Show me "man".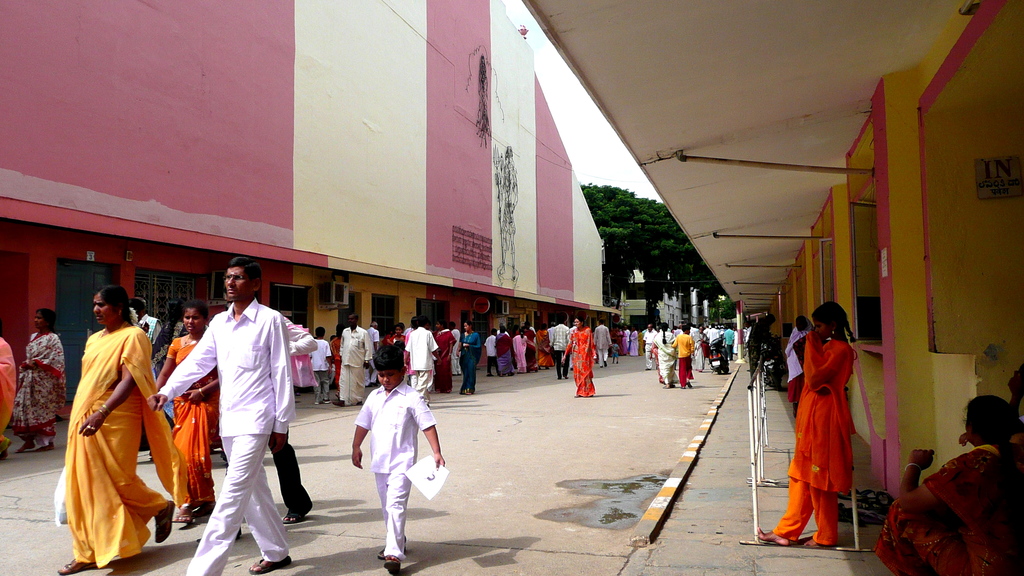
"man" is here: bbox=(547, 315, 571, 381).
